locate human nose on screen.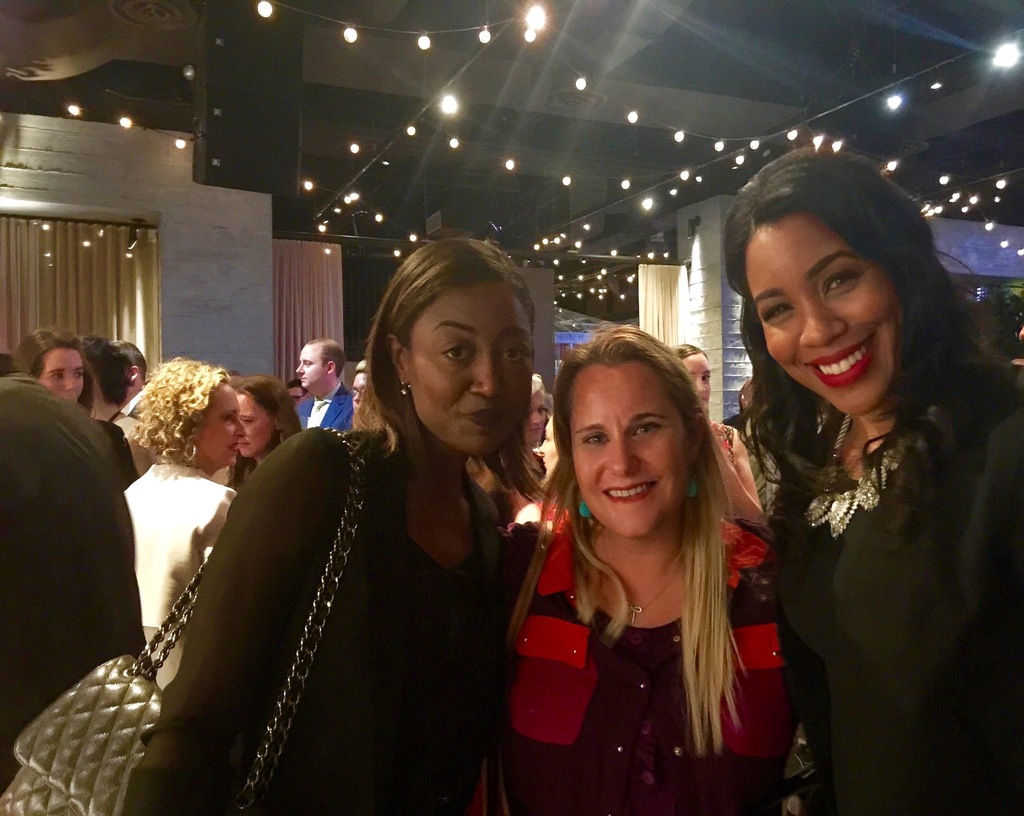
On screen at box(353, 392, 365, 403).
